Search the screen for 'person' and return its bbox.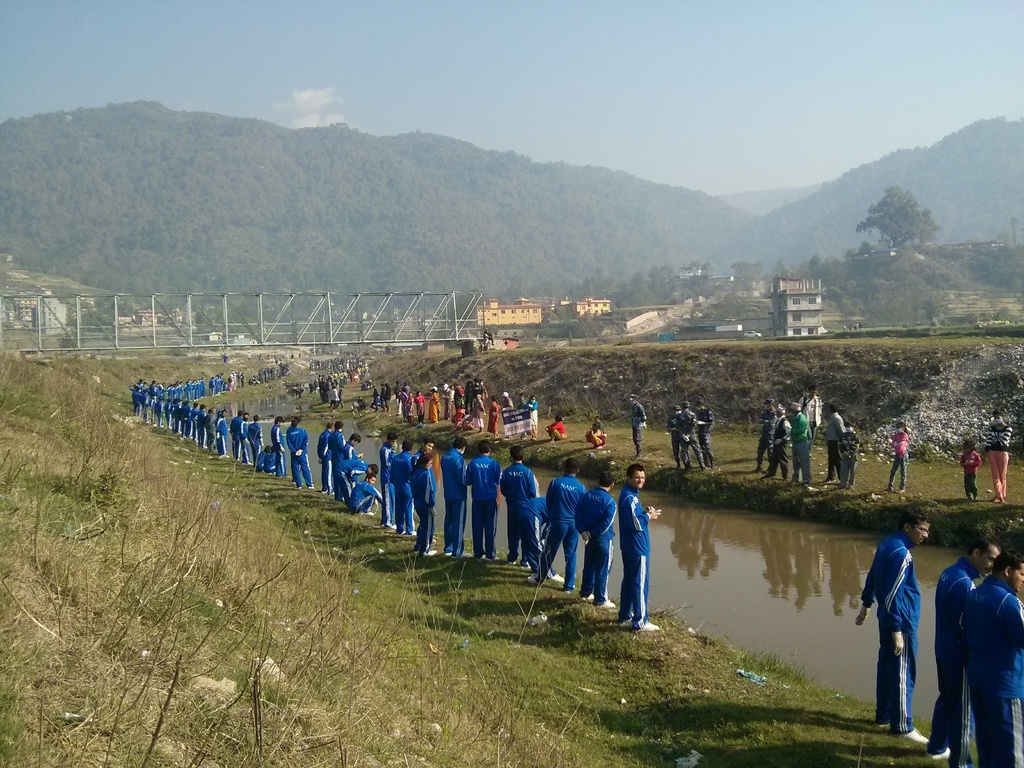
Found: box=[256, 446, 276, 468].
